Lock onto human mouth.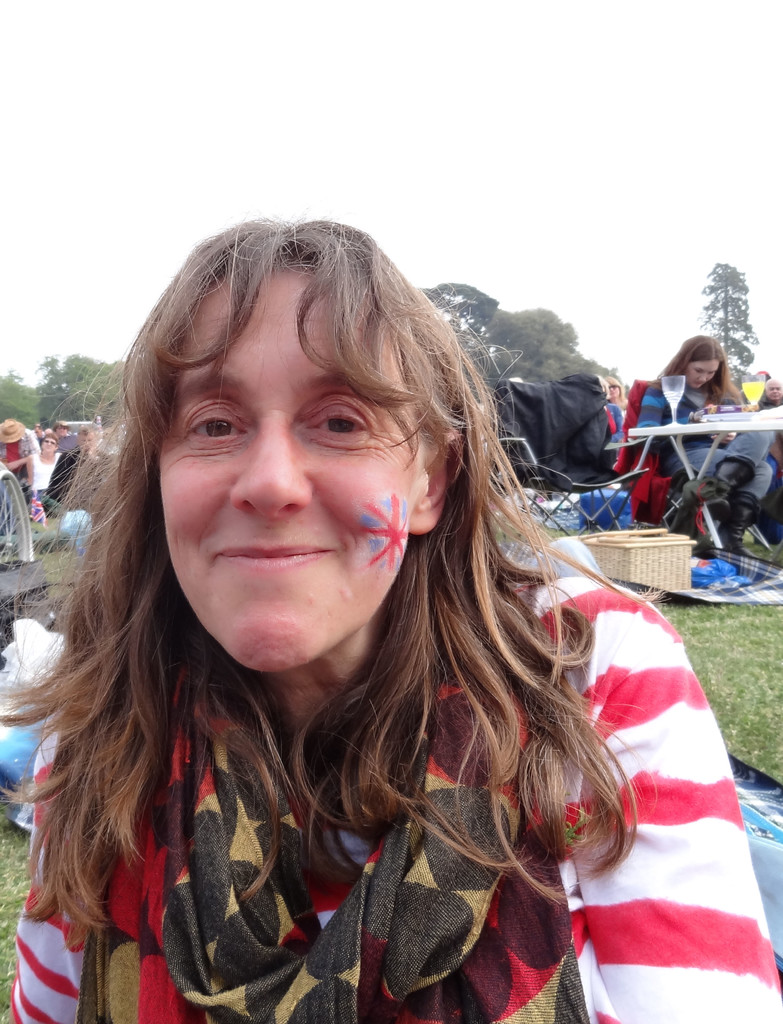
Locked: crop(215, 544, 337, 572).
